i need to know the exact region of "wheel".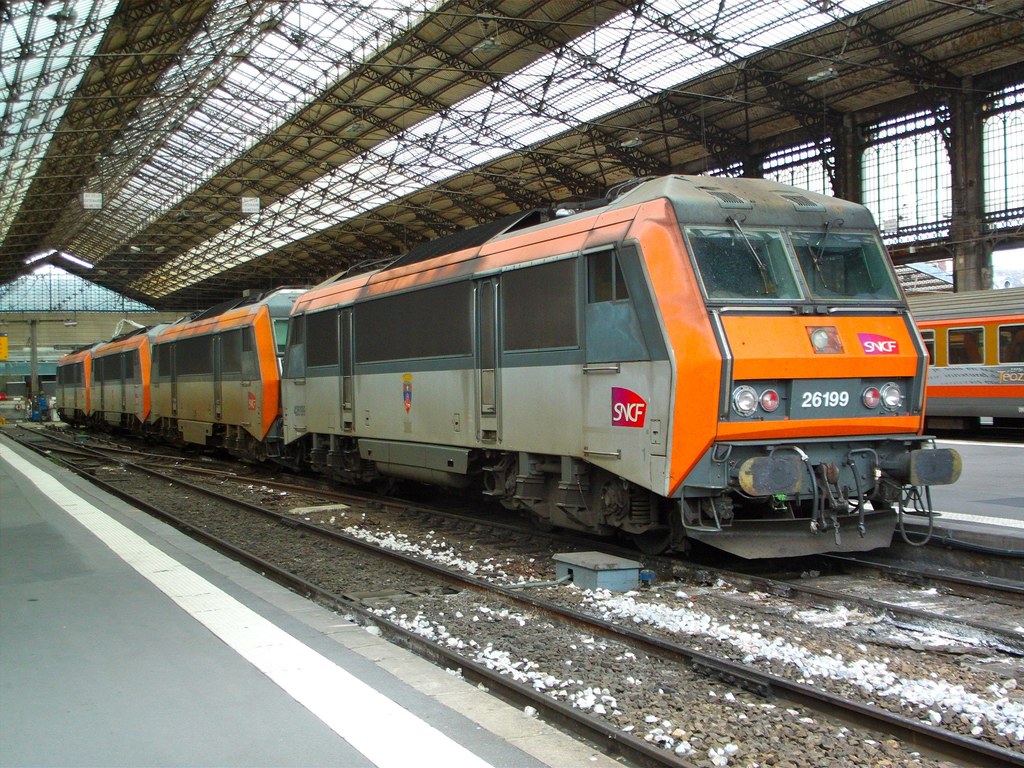
Region: crop(628, 506, 678, 557).
